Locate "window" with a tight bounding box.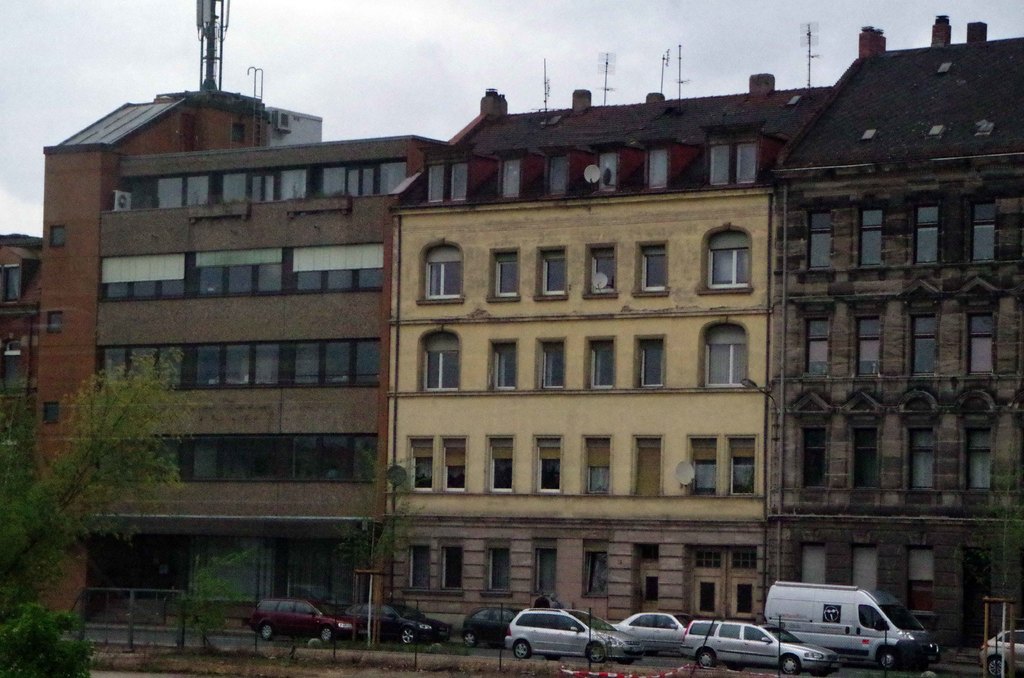
x1=447 y1=156 x2=468 y2=203.
